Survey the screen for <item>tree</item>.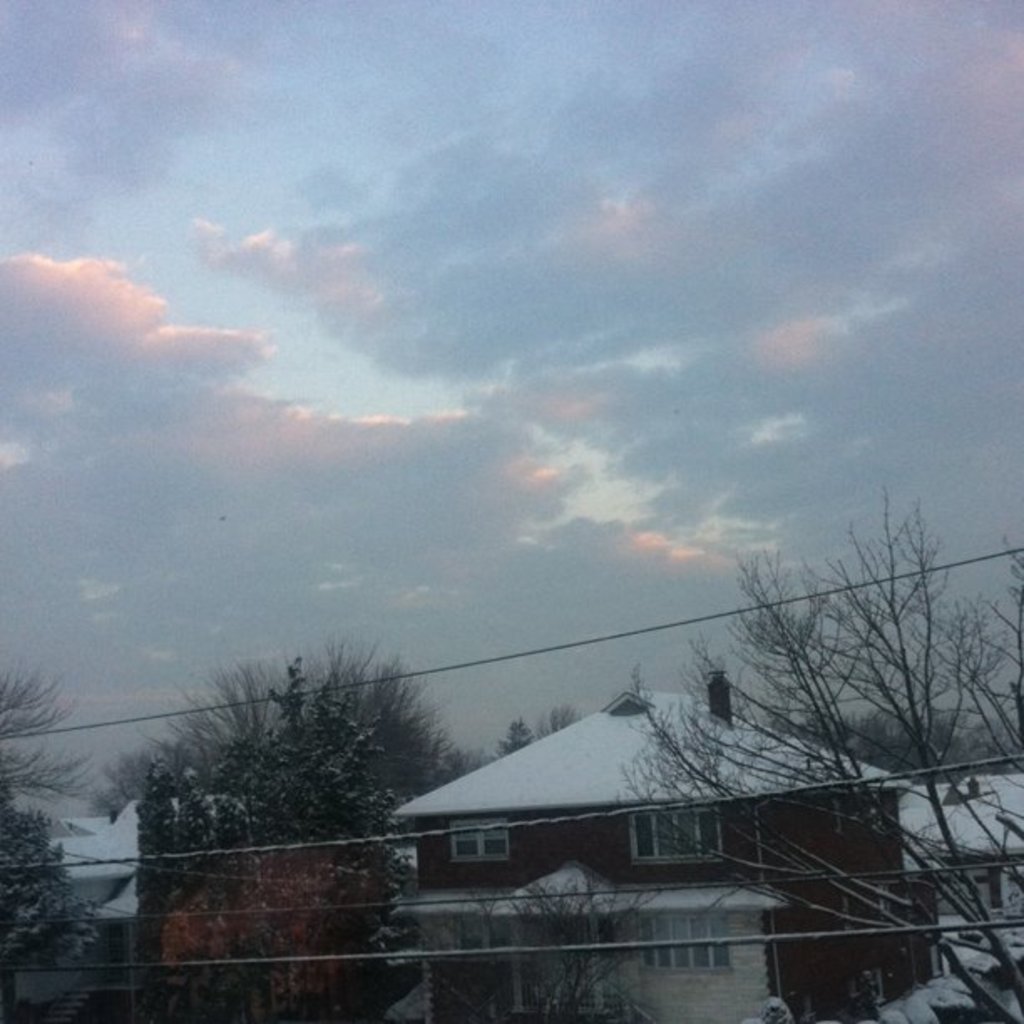
Survey found: [x1=94, y1=624, x2=604, y2=1022].
